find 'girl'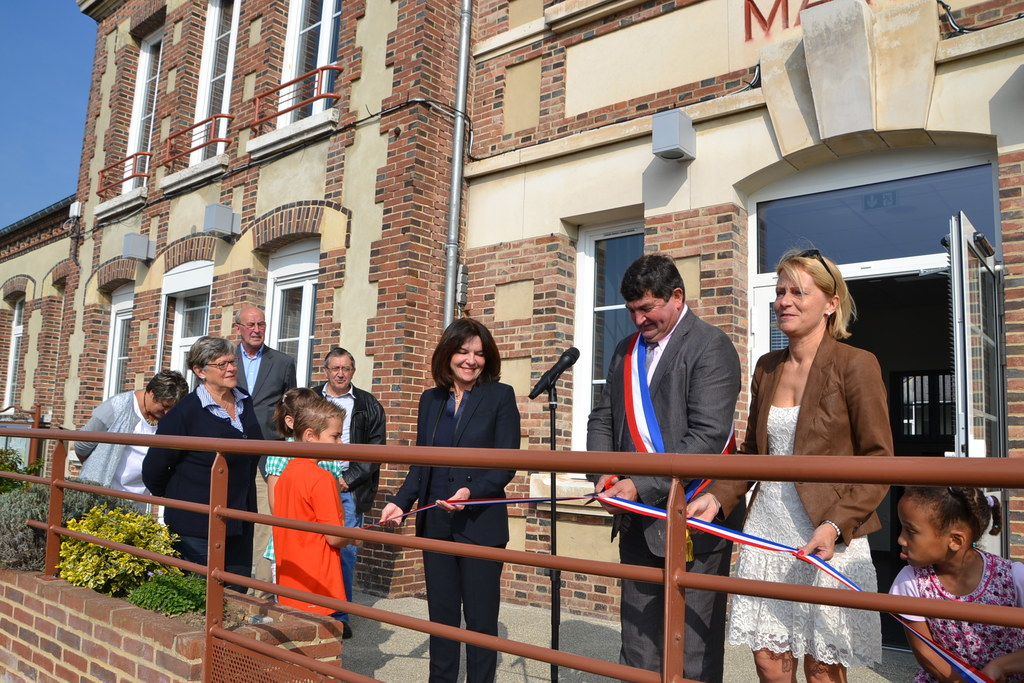
378, 313, 528, 677
